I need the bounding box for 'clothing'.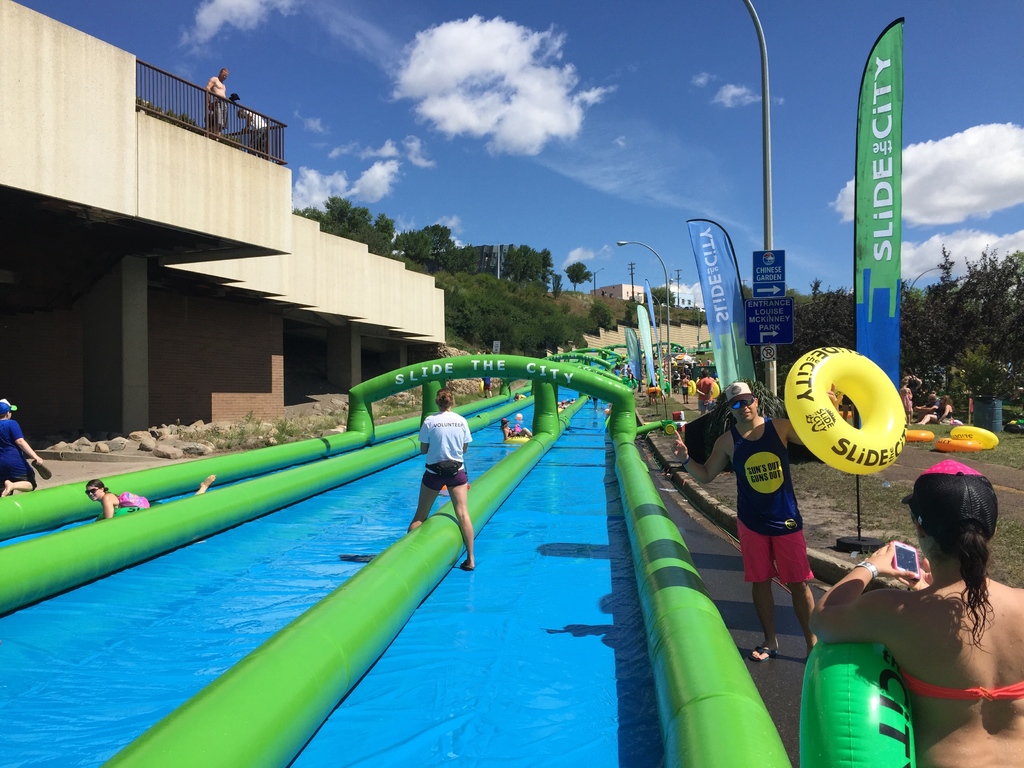
Here it is: 592,396,598,409.
